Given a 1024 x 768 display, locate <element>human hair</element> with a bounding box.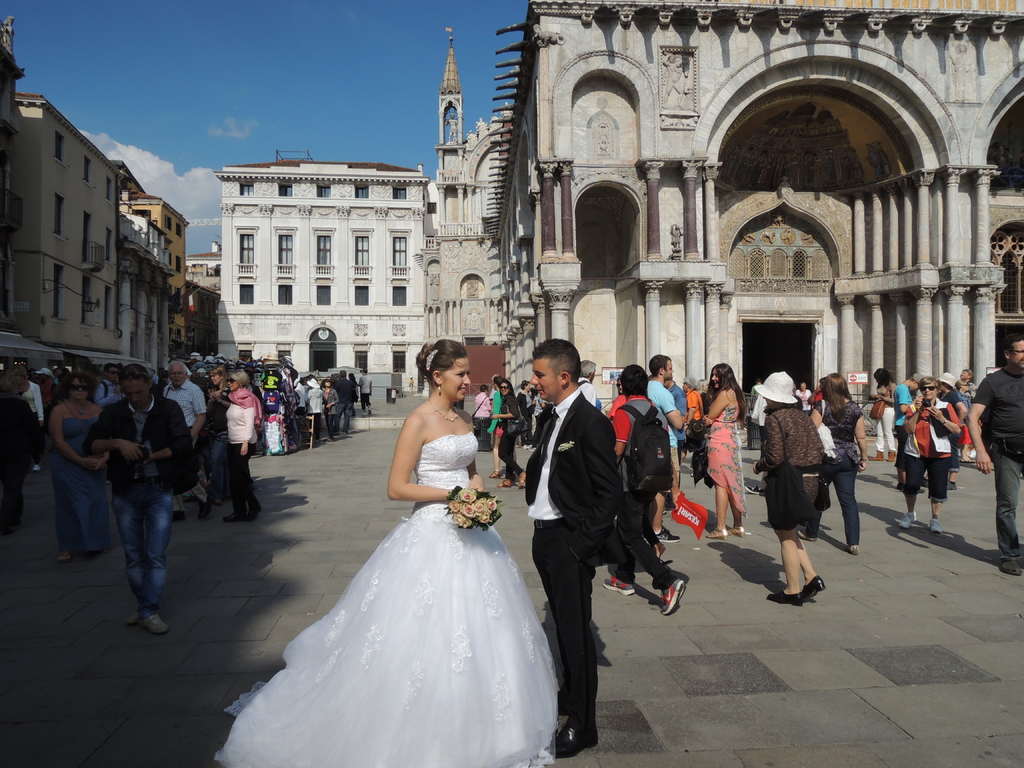
Located: {"left": 648, "top": 352, "right": 672, "bottom": 374}.
